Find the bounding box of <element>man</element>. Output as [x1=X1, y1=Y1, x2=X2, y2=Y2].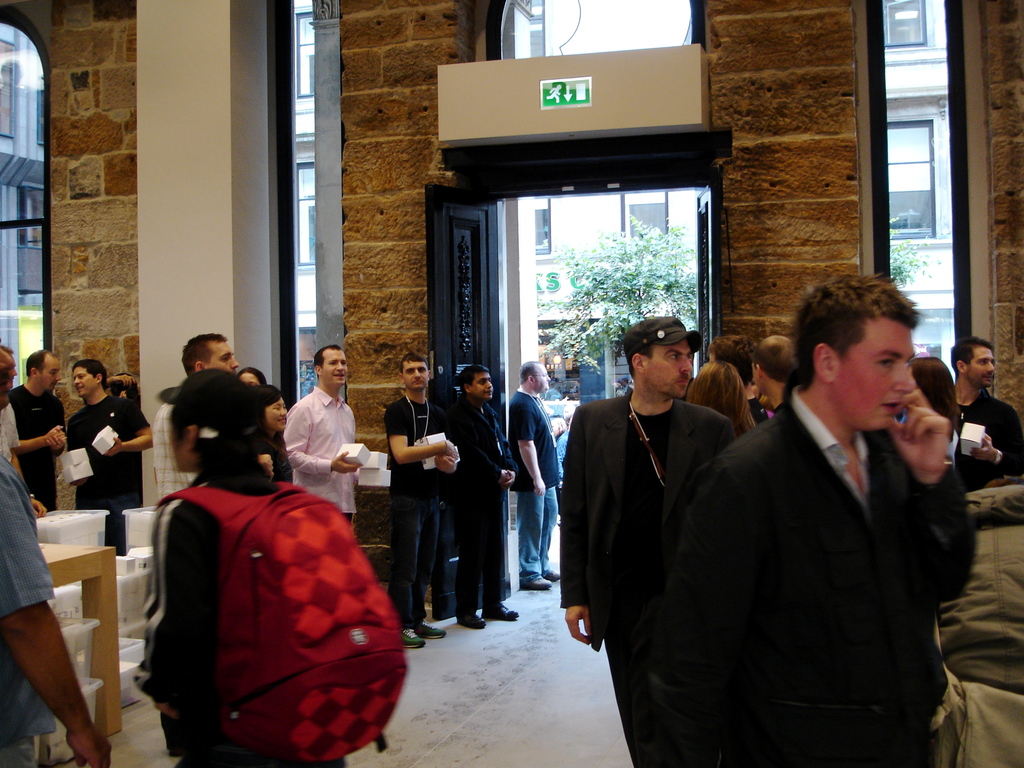
[x1=61, y1=362, x2=151, y2=557].
